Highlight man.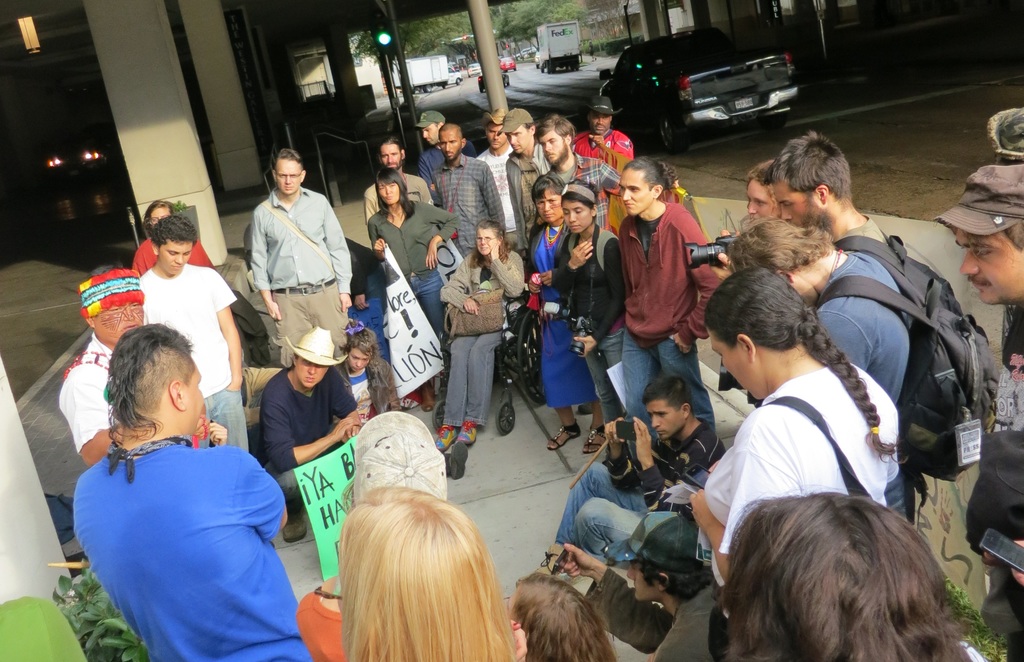
Highlighted region: {"x1": 296, "y1": 408, "x2": 449, "y2": 661}.
